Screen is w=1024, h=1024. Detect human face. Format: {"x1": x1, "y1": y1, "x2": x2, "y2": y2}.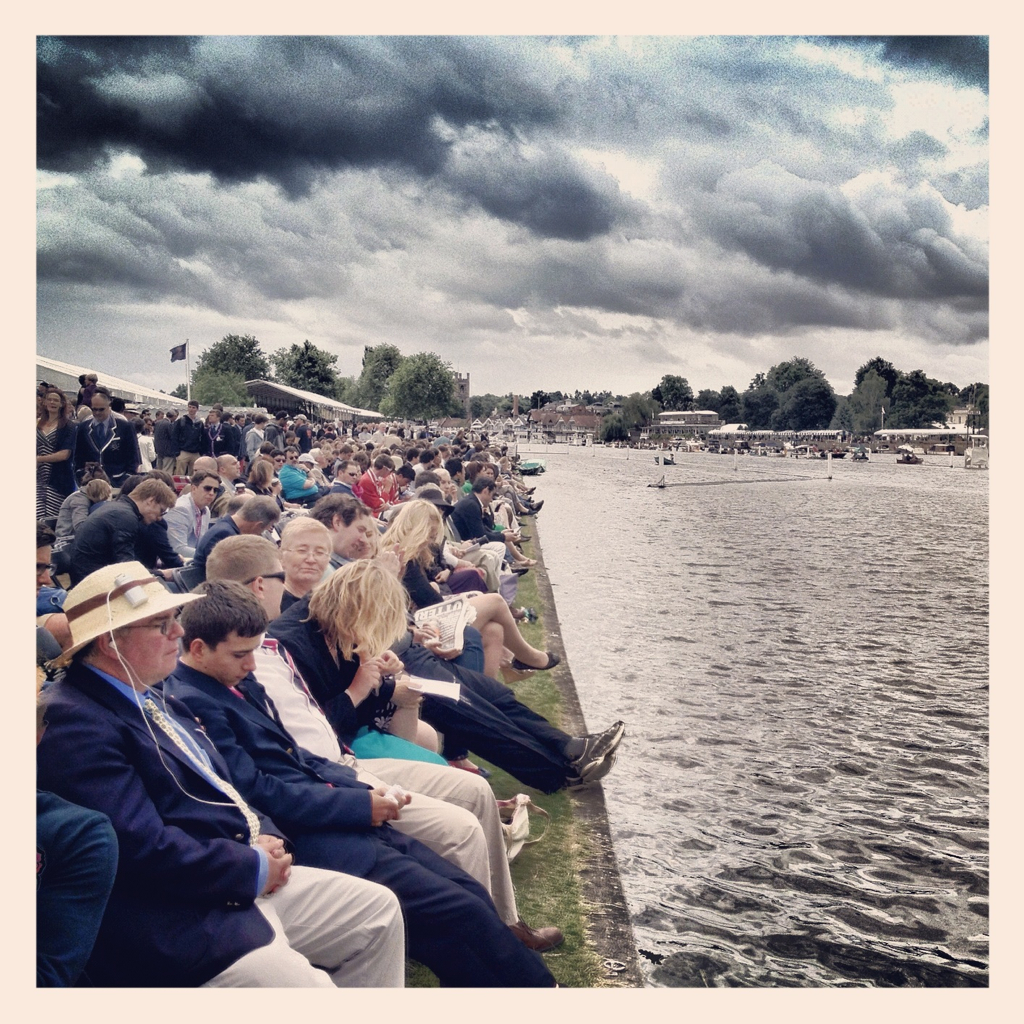
{"x1": 123, "y1": 604, "x2": 190, "y2": 677}.
